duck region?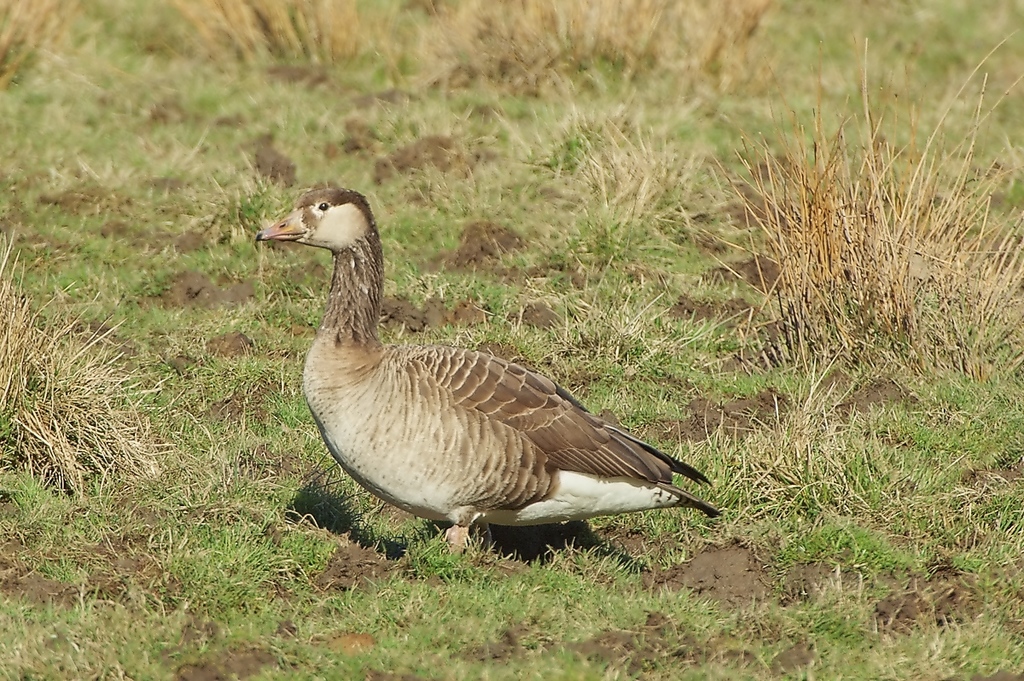
<bbox>251, 183, 725, 554</bbox>
